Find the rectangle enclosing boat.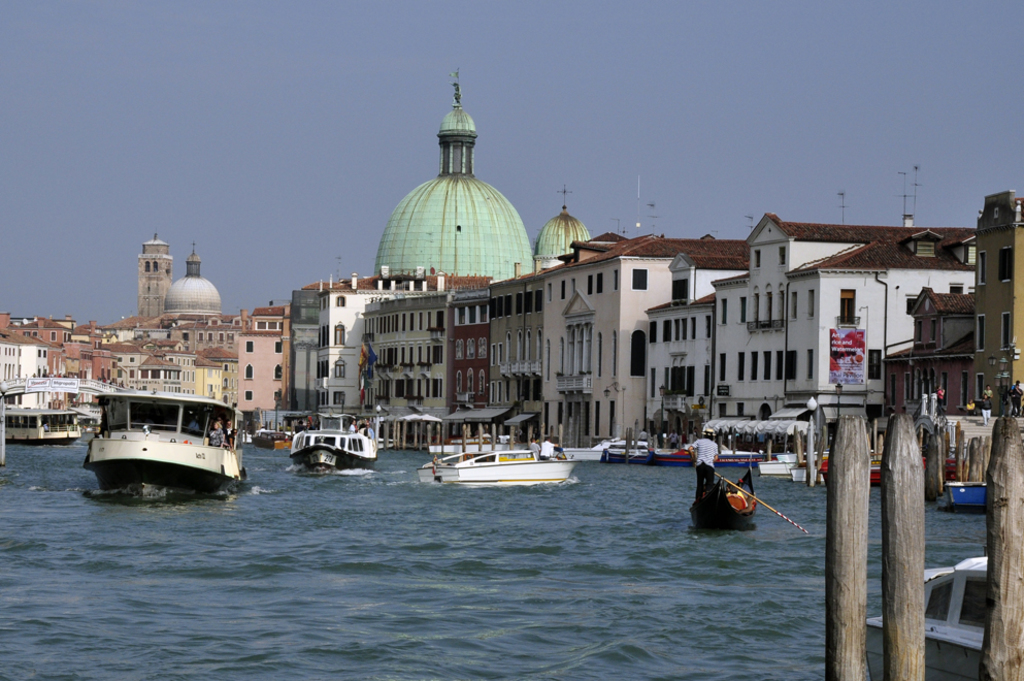
crop(756, 451, 806, 474).
